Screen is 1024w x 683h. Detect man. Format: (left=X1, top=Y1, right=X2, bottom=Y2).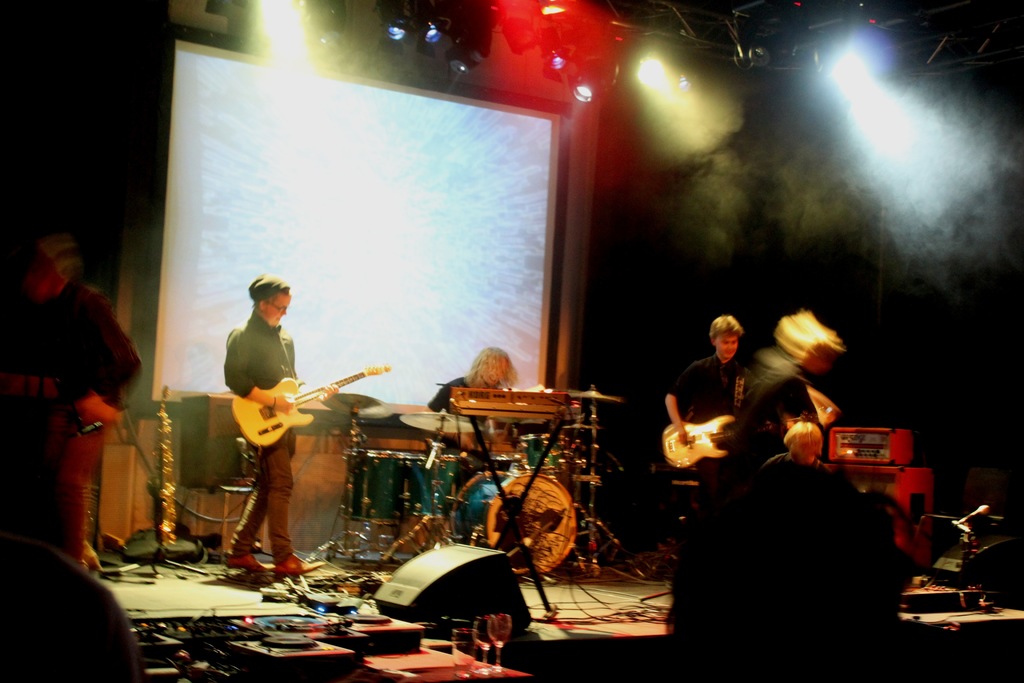
(left=212, top=277, right=336, bottom=576).
